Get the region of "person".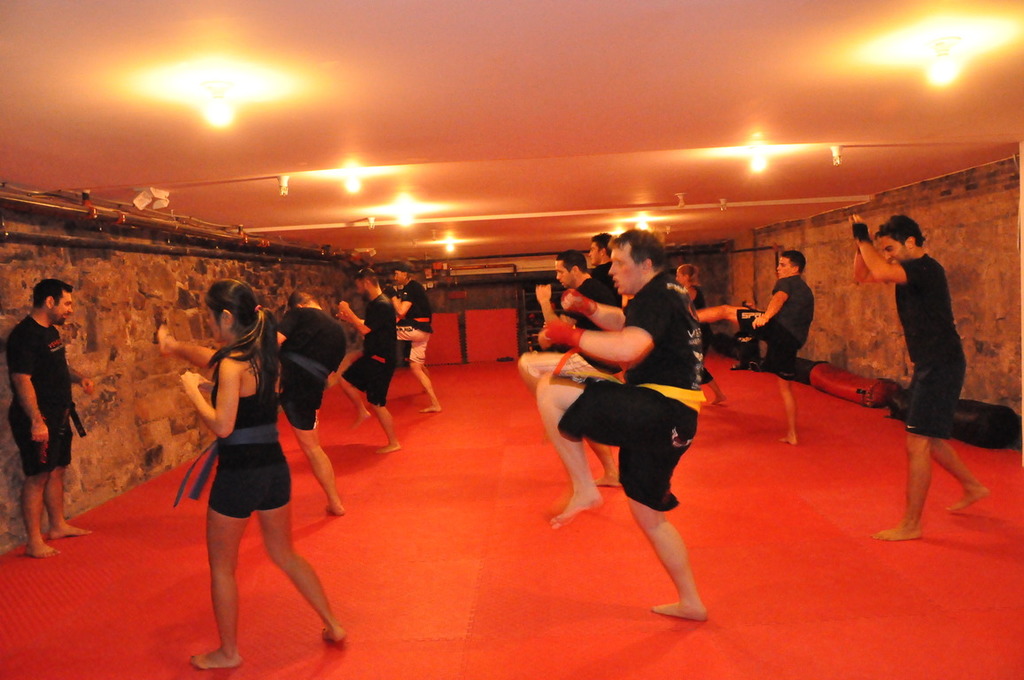
{"left": 275, "top": 289, "right": 347, "bottom": 517}.
